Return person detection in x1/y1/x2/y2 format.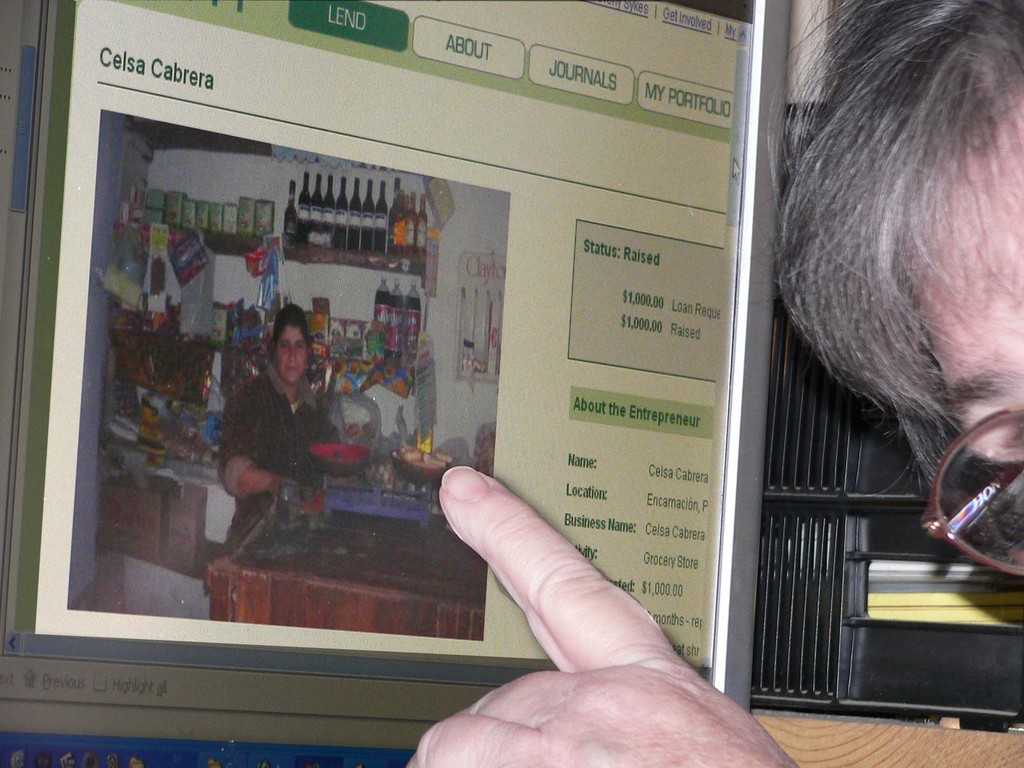
225/301/374/539.
